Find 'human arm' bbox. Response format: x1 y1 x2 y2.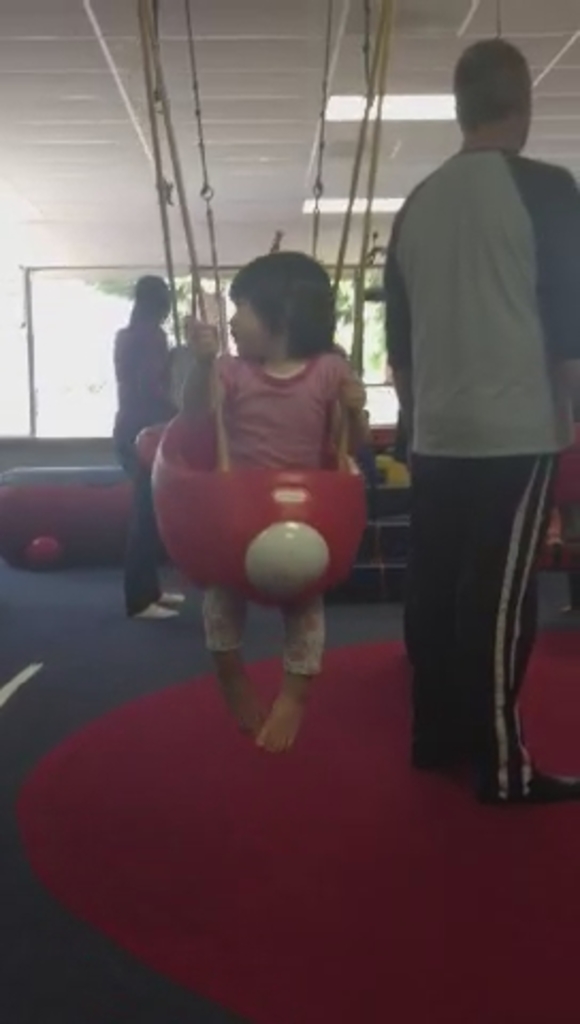
175 299 232 431.
